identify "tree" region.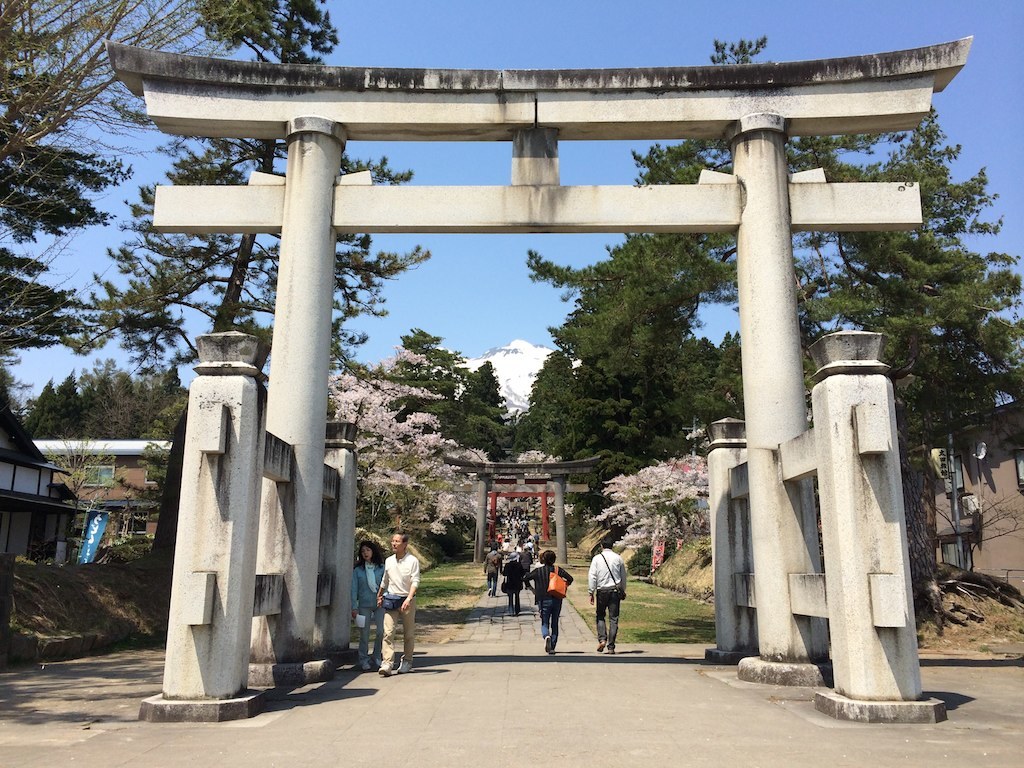
Region: x1=0 y1=57 x2=174 y2=418.
